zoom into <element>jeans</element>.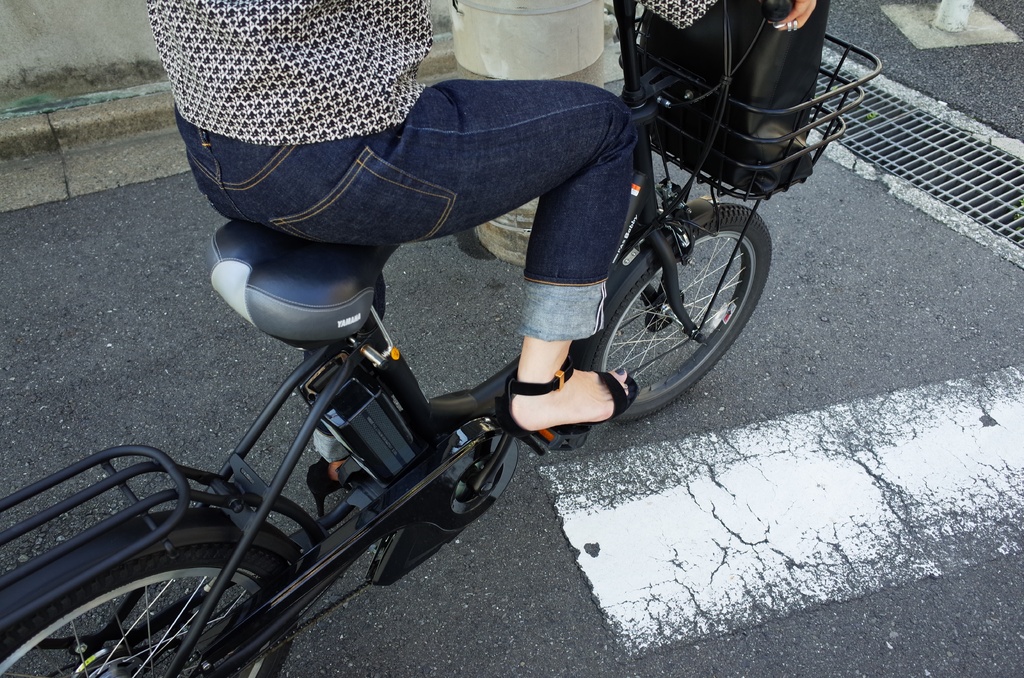
Zoom target: 172/77/607/461.
